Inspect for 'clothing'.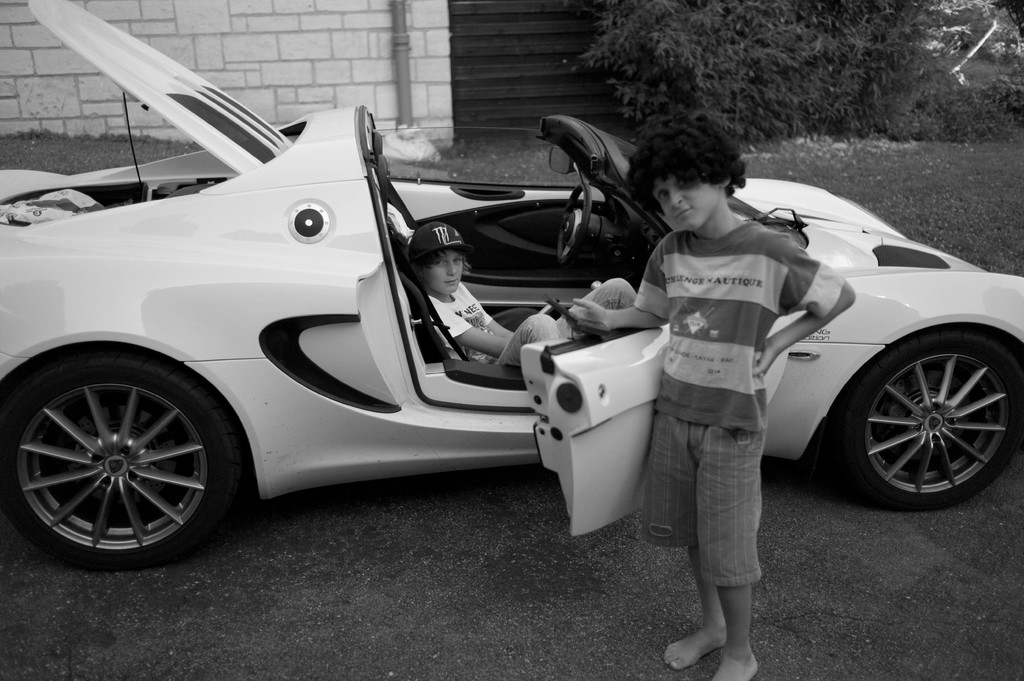
Inspection: <region>425, 287, 513, 364</region>.
